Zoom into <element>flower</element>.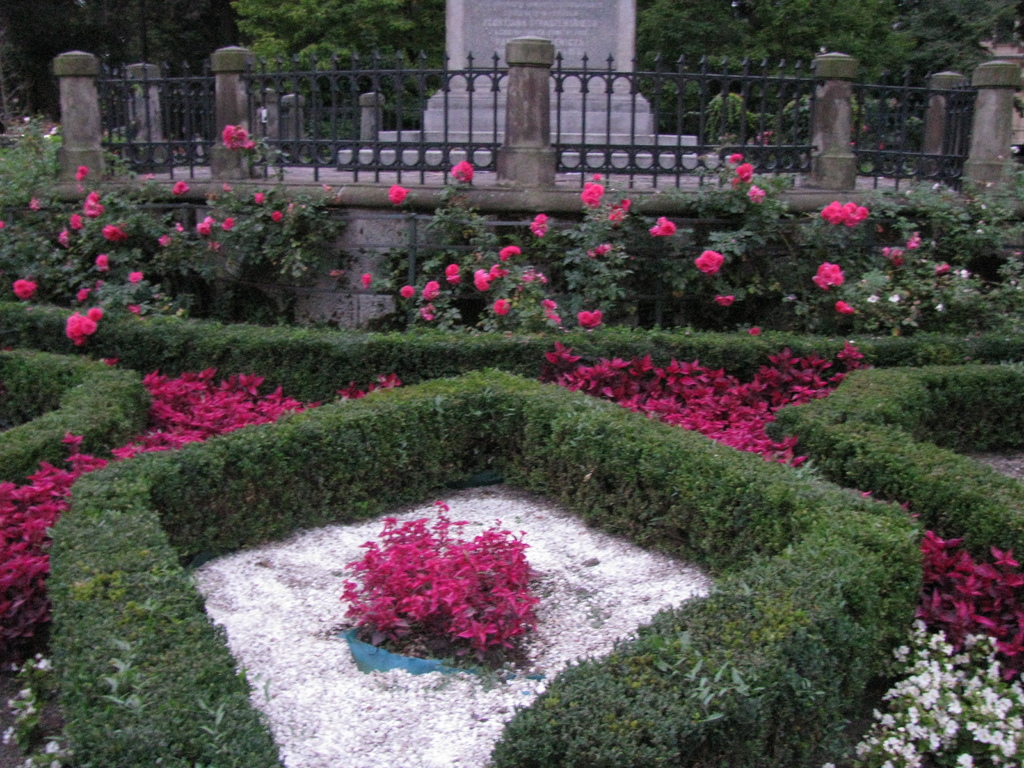
Zoom target: bbox=[598, 243, 614, 257].
